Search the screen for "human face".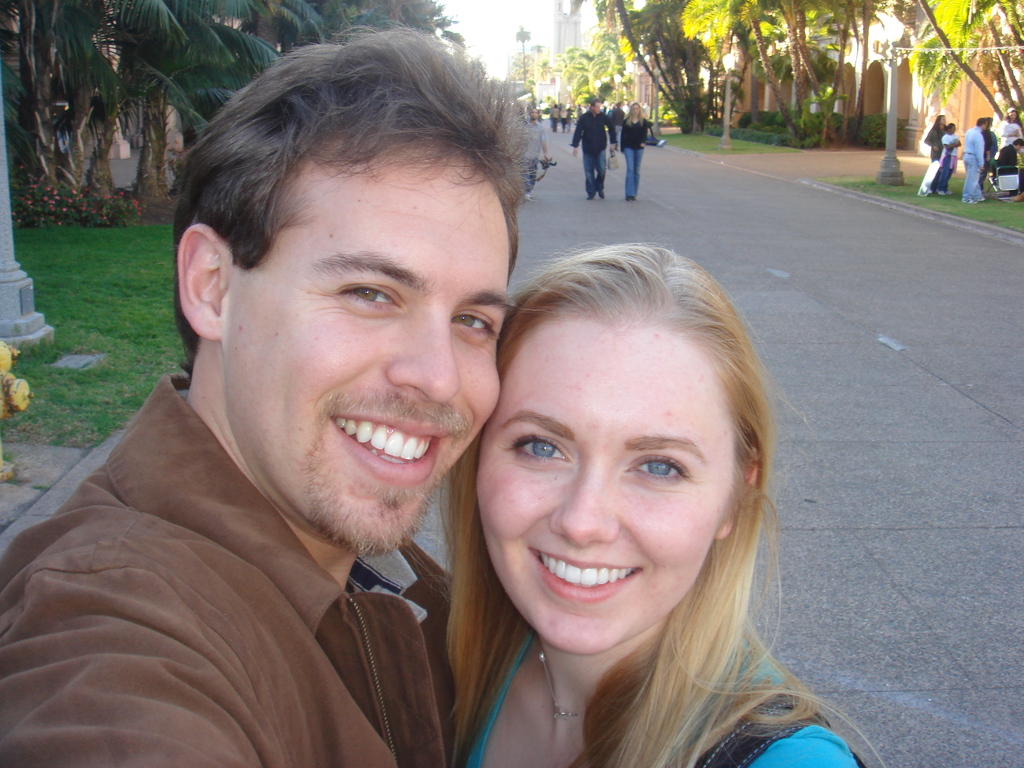
Found at {"x1": 630, "y1": 104, "x2": 638, "y2": 116}.
